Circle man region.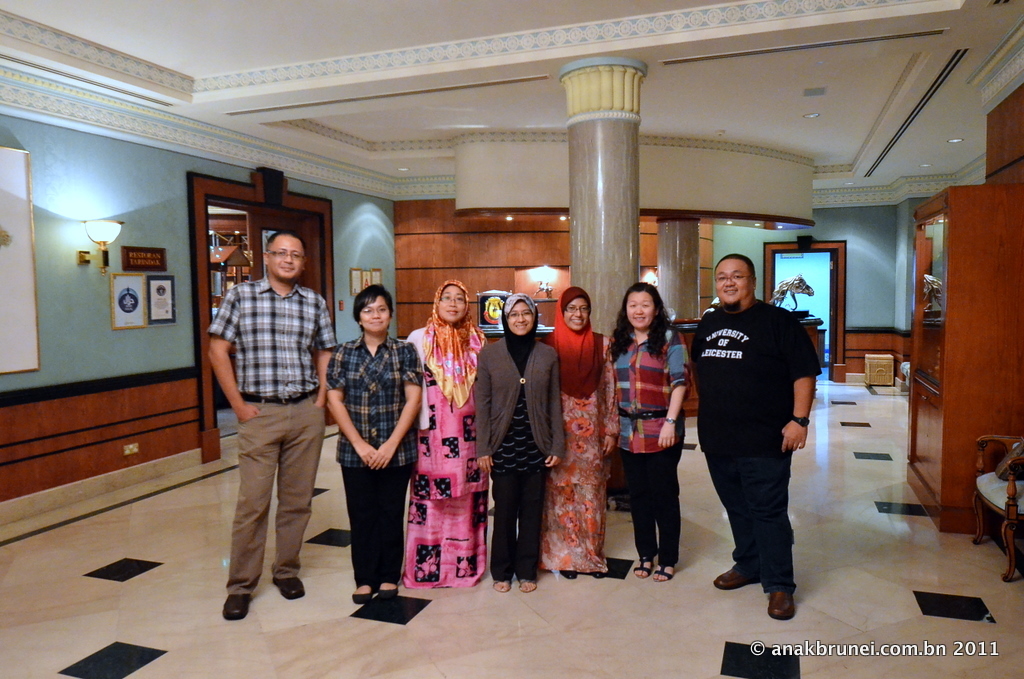
Region: <box>200,209,337,620</box>.
